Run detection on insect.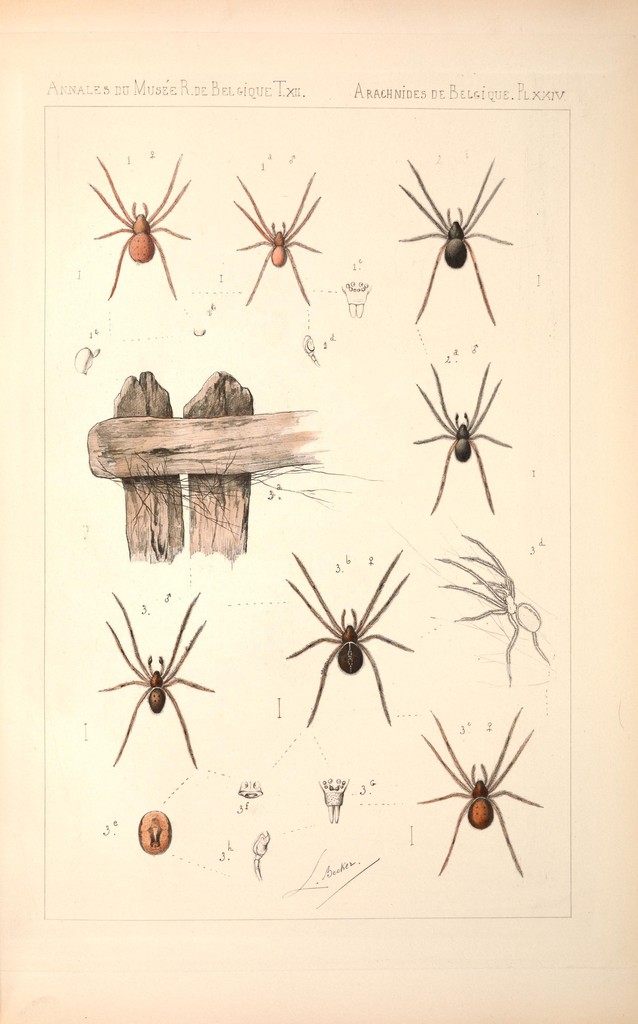
Result: (x1=413, y1=359, x2=511, y2=509).
